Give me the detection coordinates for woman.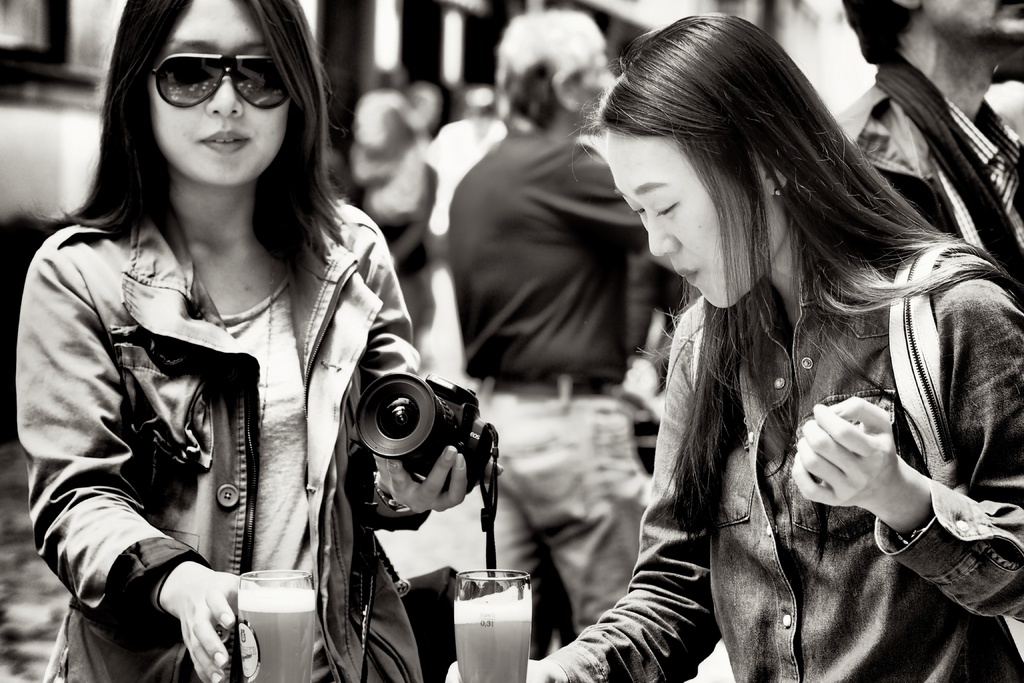
x1=12 y1=0 x2=507 y2=682.
